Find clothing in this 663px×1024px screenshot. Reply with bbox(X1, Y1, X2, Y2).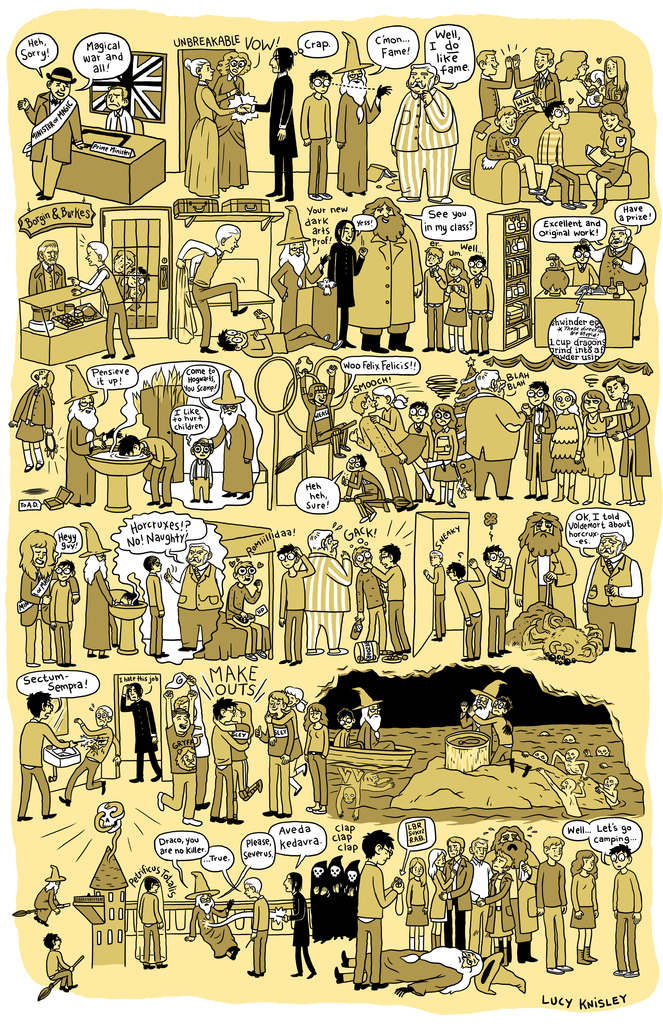
bbox(436, 429, 459, 487).
